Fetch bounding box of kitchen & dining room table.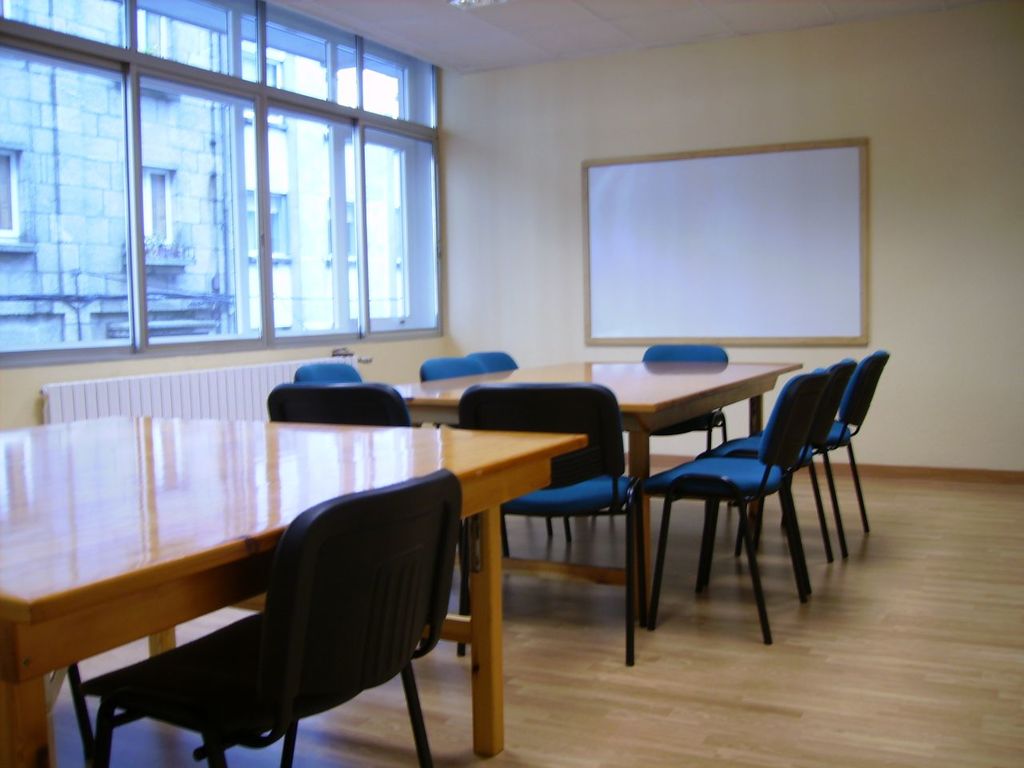
Bbox: {"left": 0, "top": 366, "right": 569, "bottom": 757}.
